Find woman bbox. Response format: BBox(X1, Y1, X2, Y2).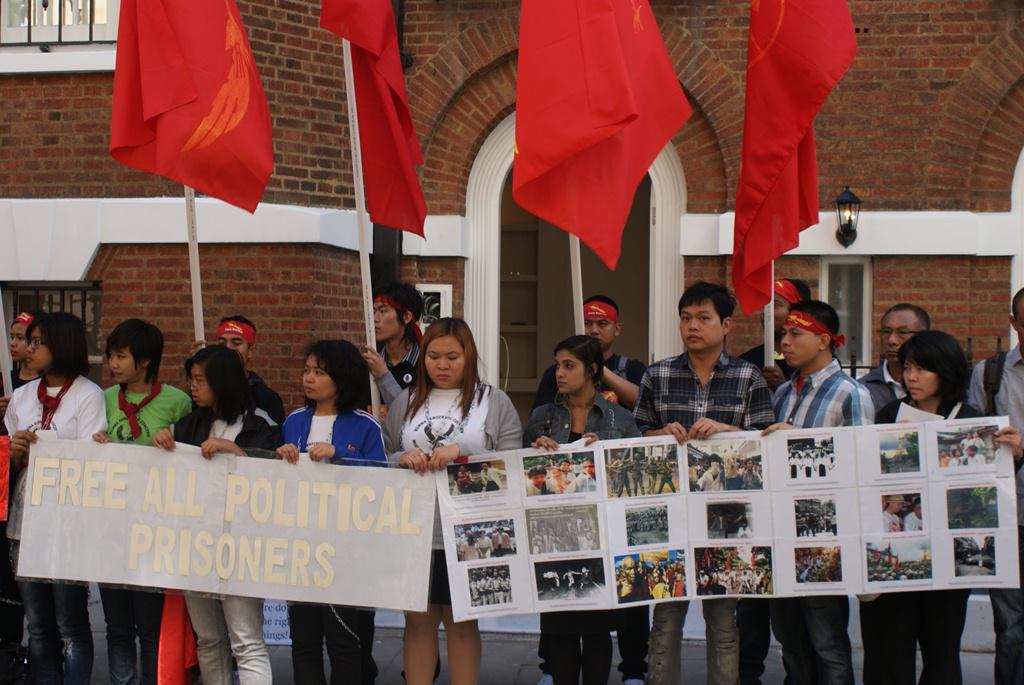
BBox(273, 342, 392, 684).
